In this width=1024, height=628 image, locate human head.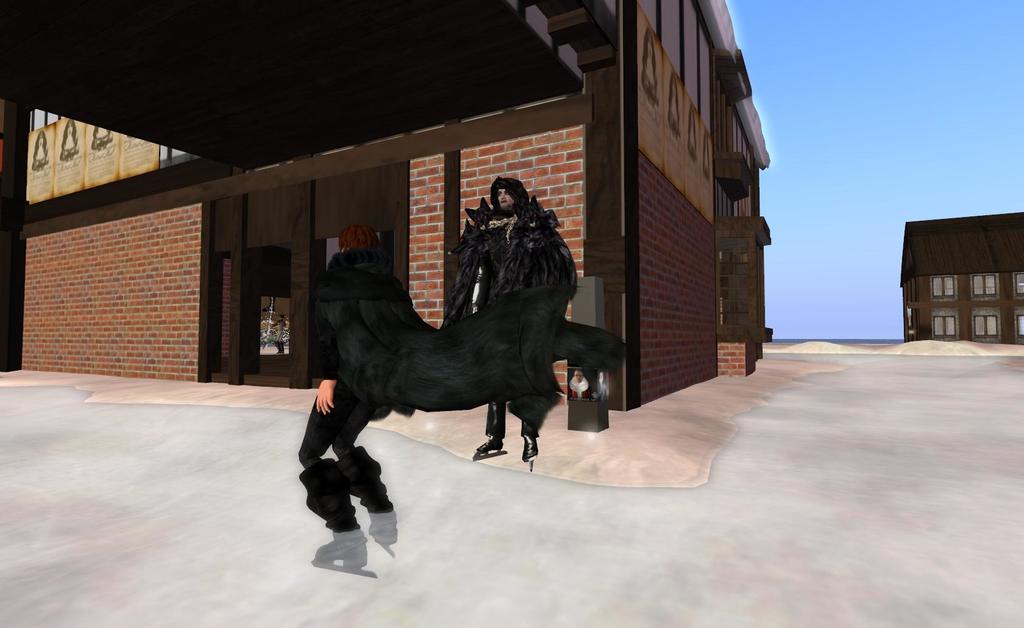
Bounding box: 341 227 378 251.
